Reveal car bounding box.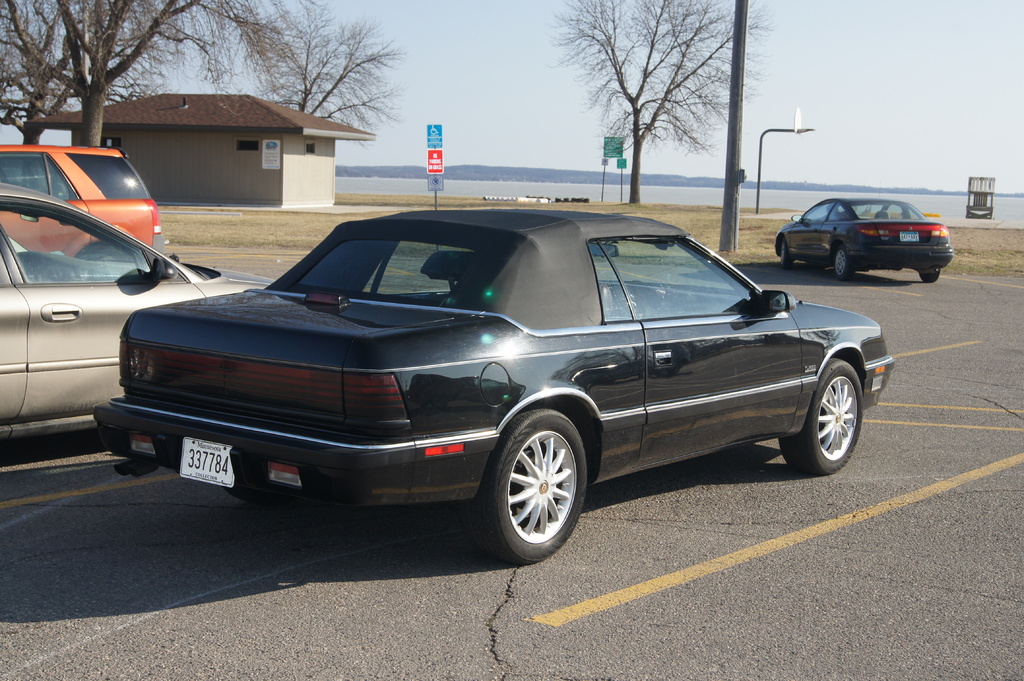
Revealed: left=0, top=134, right=165, bottom=256.
